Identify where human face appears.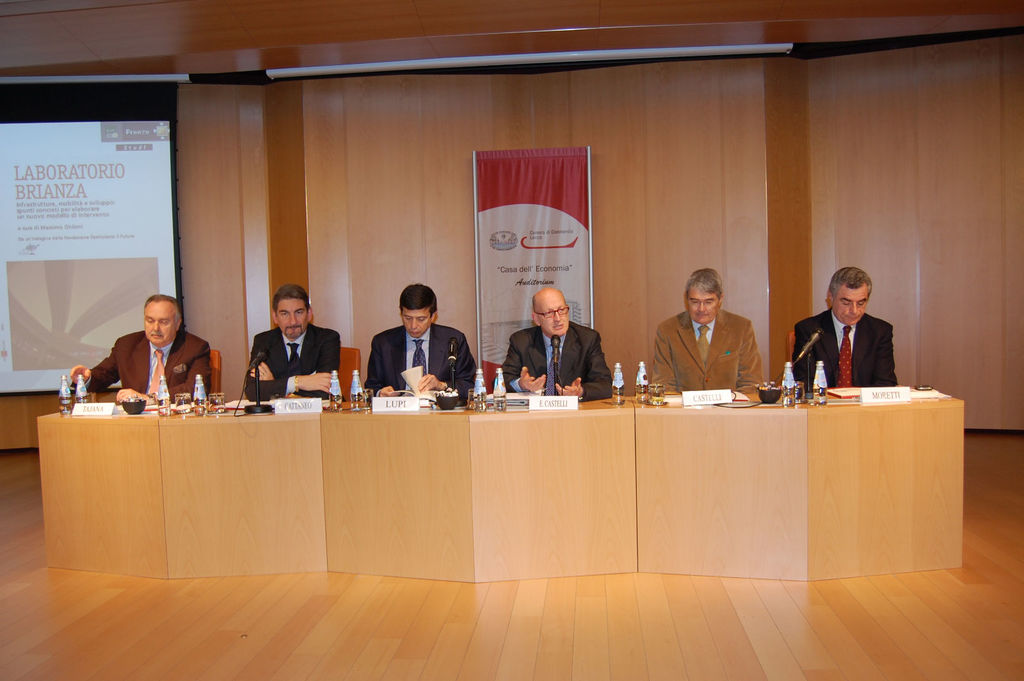
Appears at <region>831, 280, 874, 323</region>.
